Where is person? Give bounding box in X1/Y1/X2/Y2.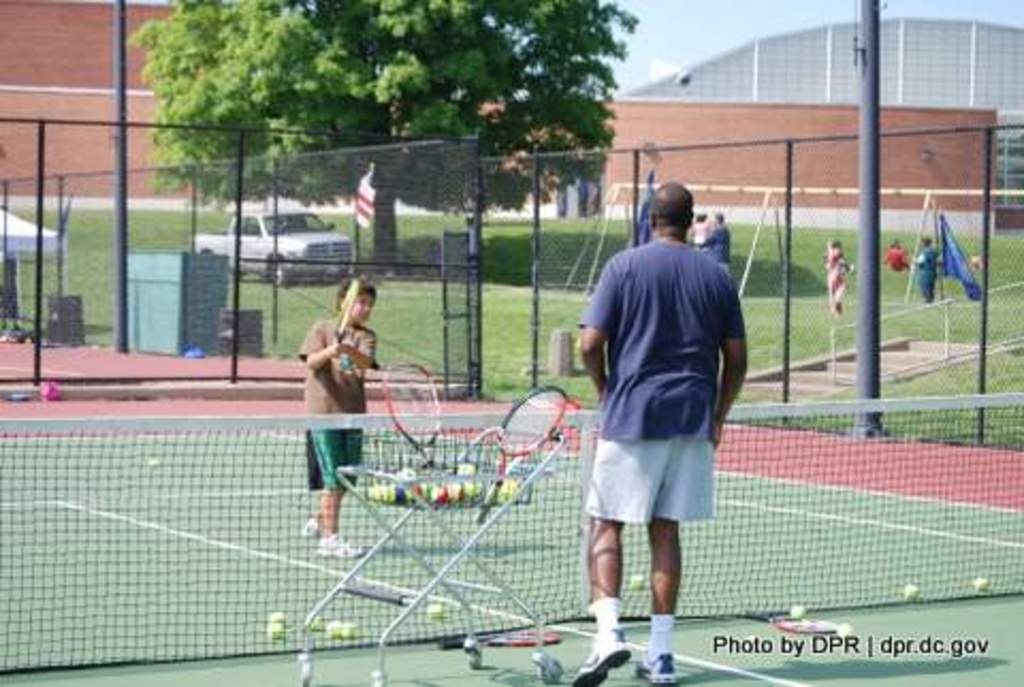
574/179/753/685.
